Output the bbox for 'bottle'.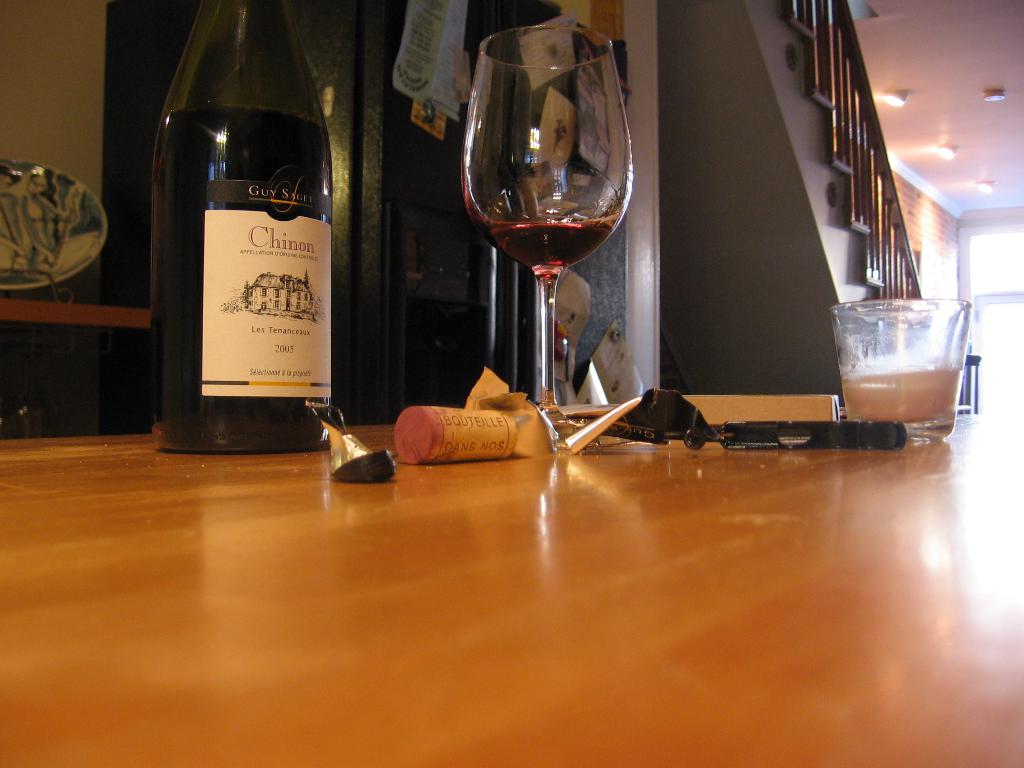
[x1=155, y1=8, x2=346, y2=452].
